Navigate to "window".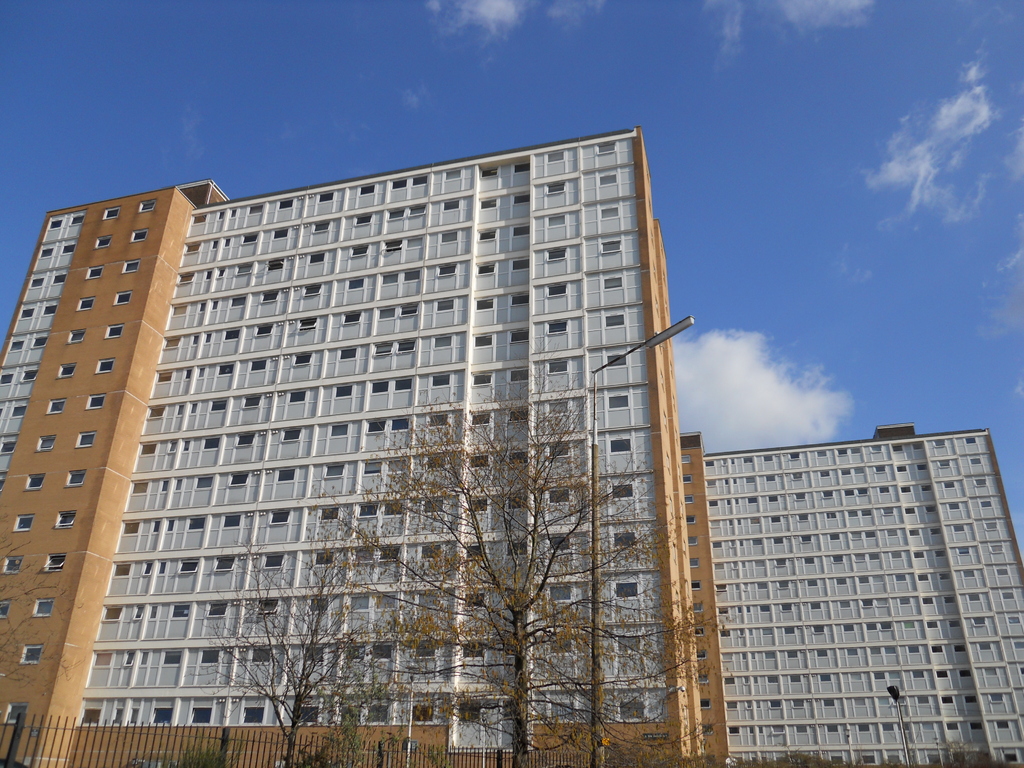
Navigation target: {"left": 209, "top": 400, "right": 227, "bottom": 412}.
